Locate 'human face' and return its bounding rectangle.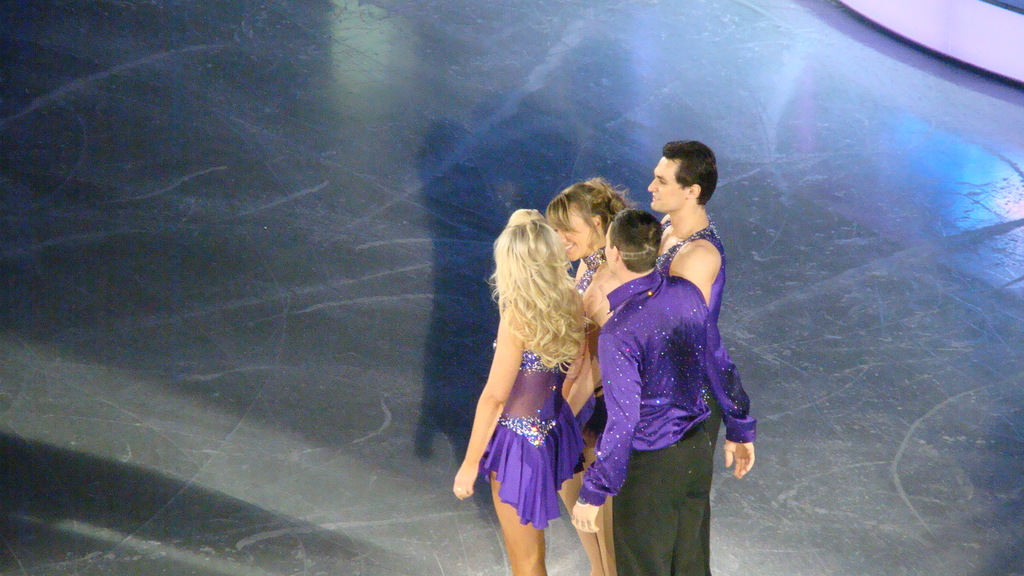
[646,155,685,210].
